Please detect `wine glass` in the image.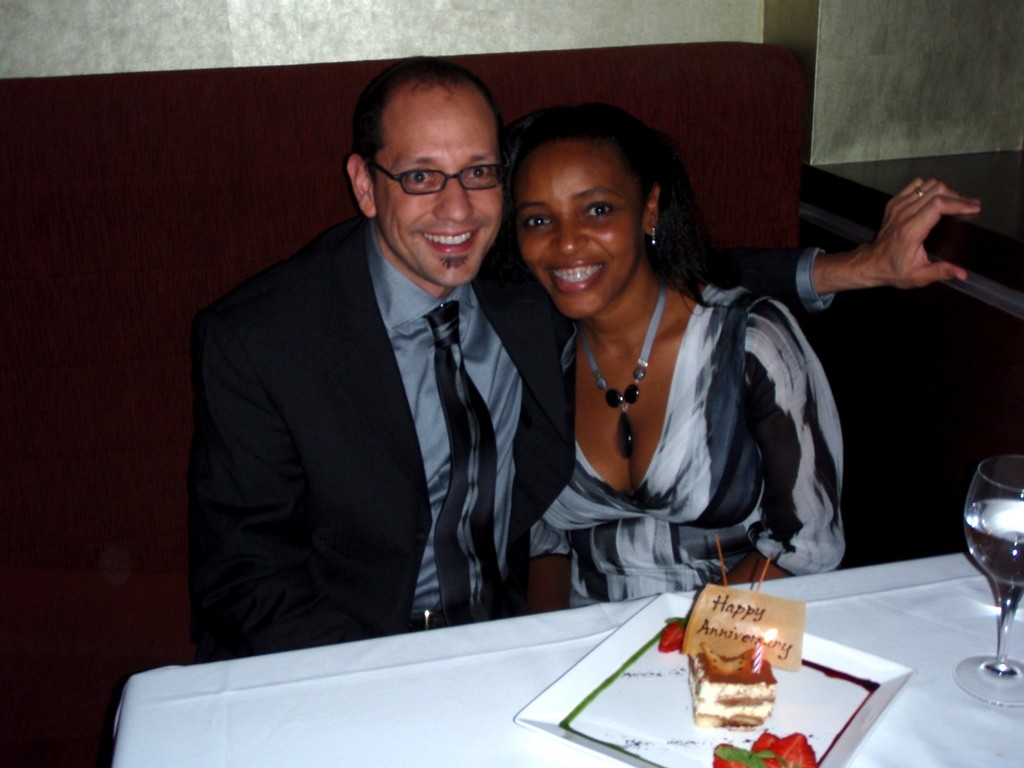
(961,453,1023,707).
